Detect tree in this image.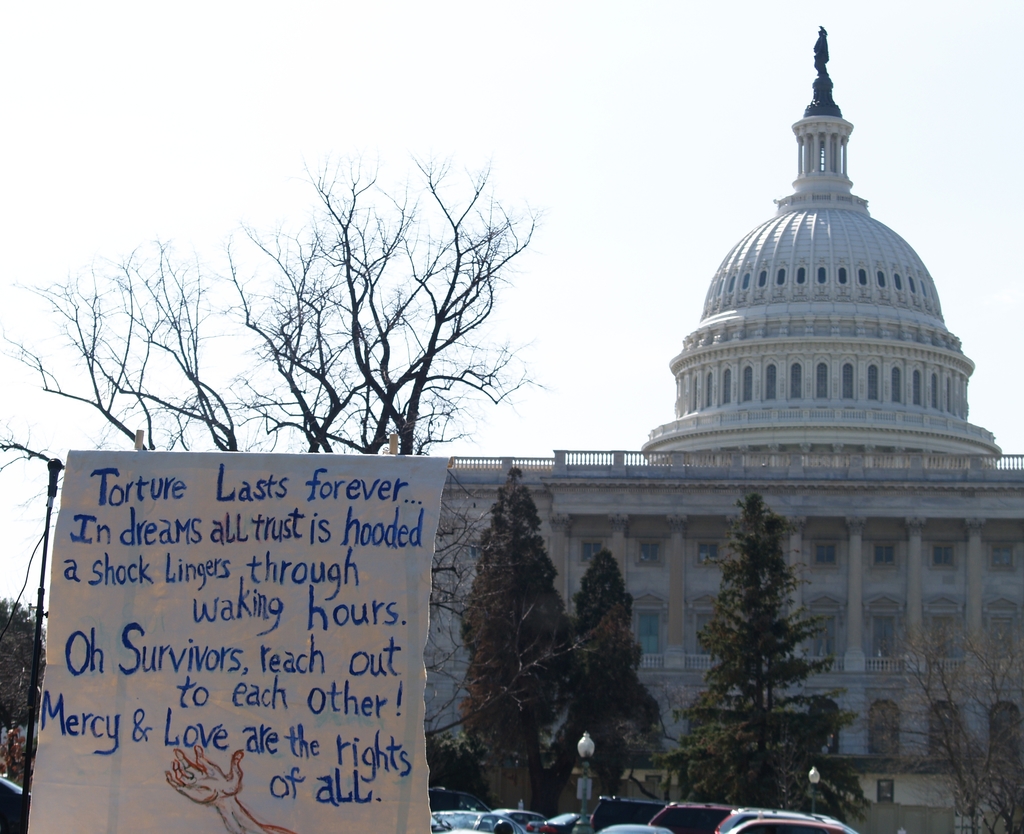
Detection: x1=878 y1=616 x2=1023 y2=832.
